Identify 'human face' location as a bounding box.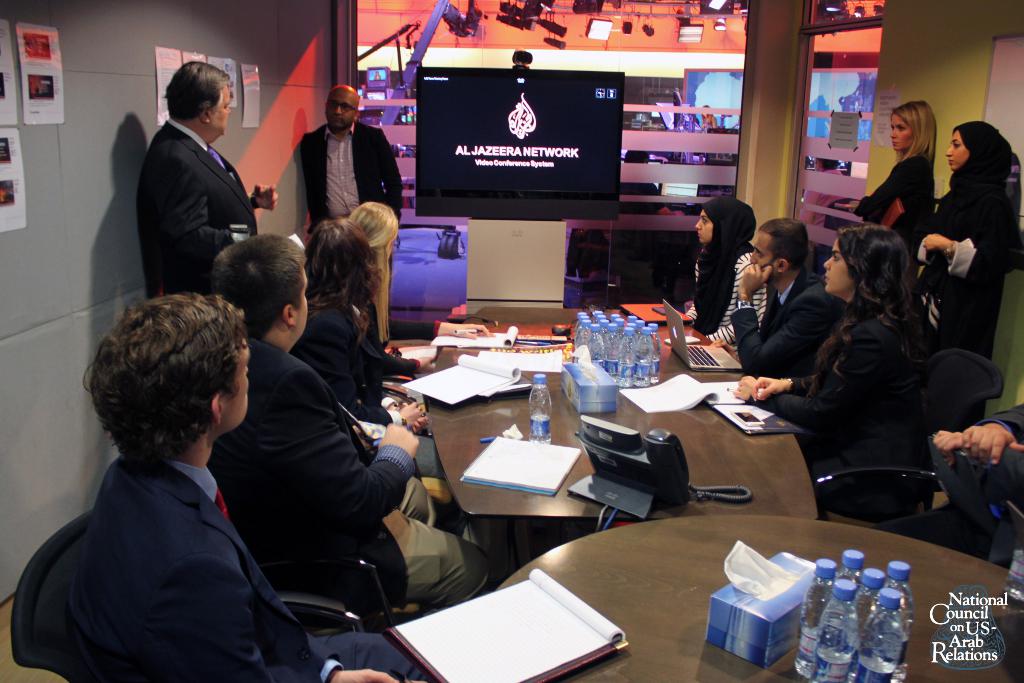
bbox(749, 234, 775, 270).
